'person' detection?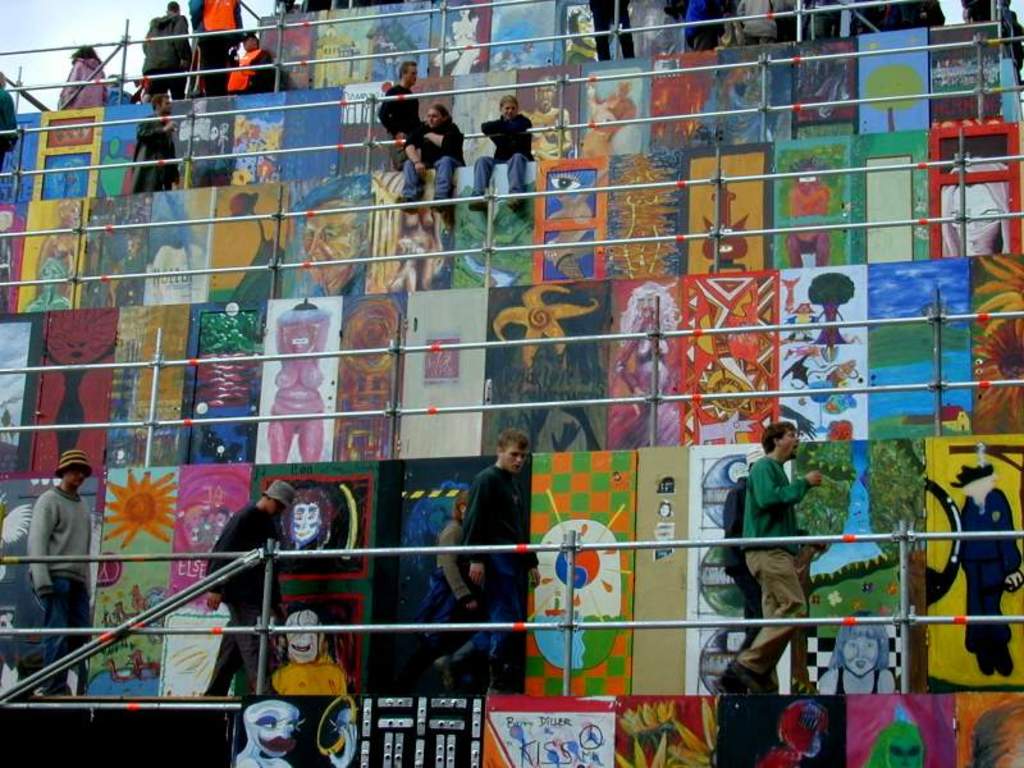
390,99,465,218
